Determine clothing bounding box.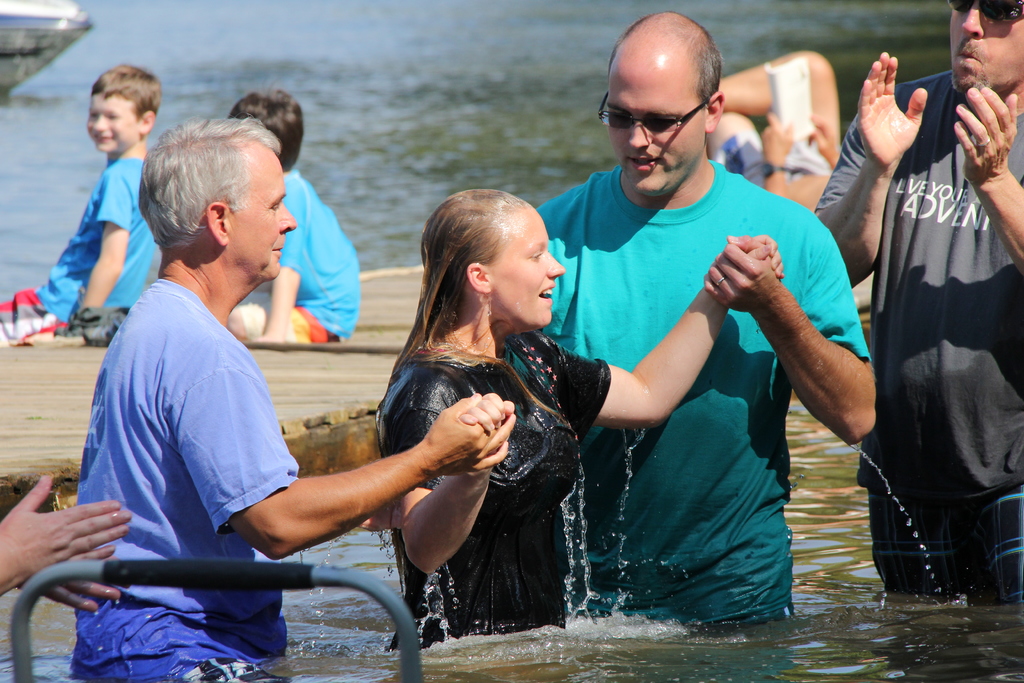
Determined: [380,354,600,653].
